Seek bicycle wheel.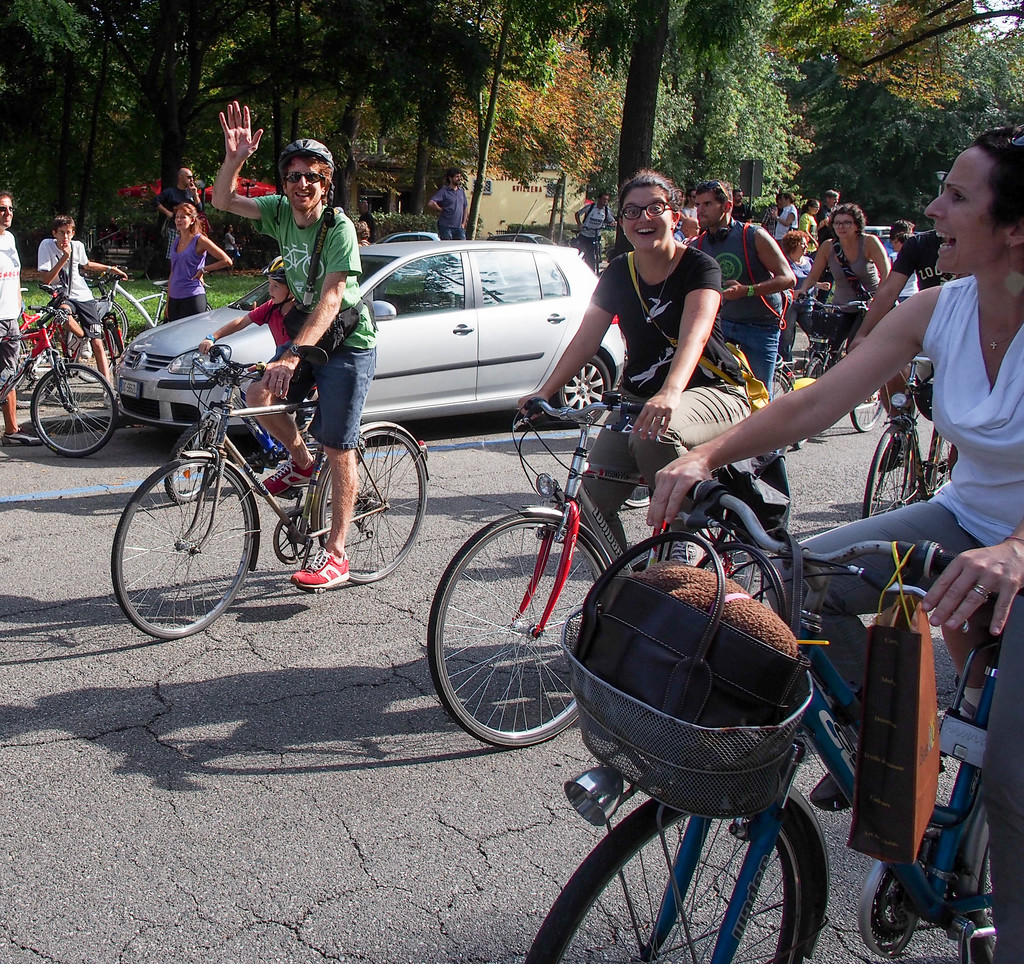
{"left": 429, "top": 507, "right": 620, "bottom": 749}.
